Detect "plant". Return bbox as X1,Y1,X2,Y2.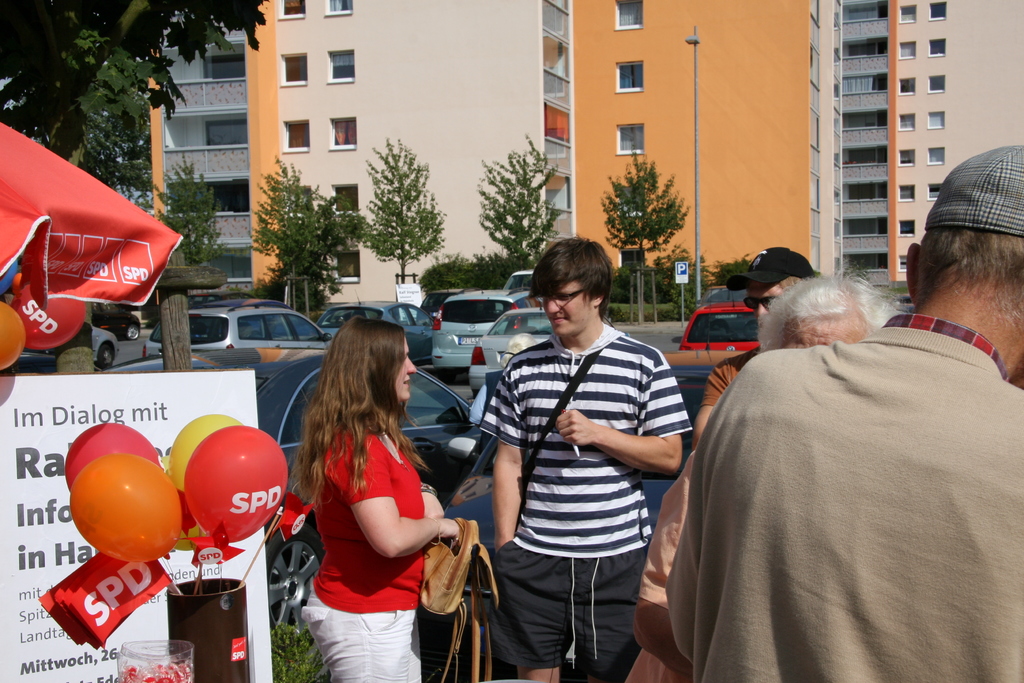
660,241,716,336.
